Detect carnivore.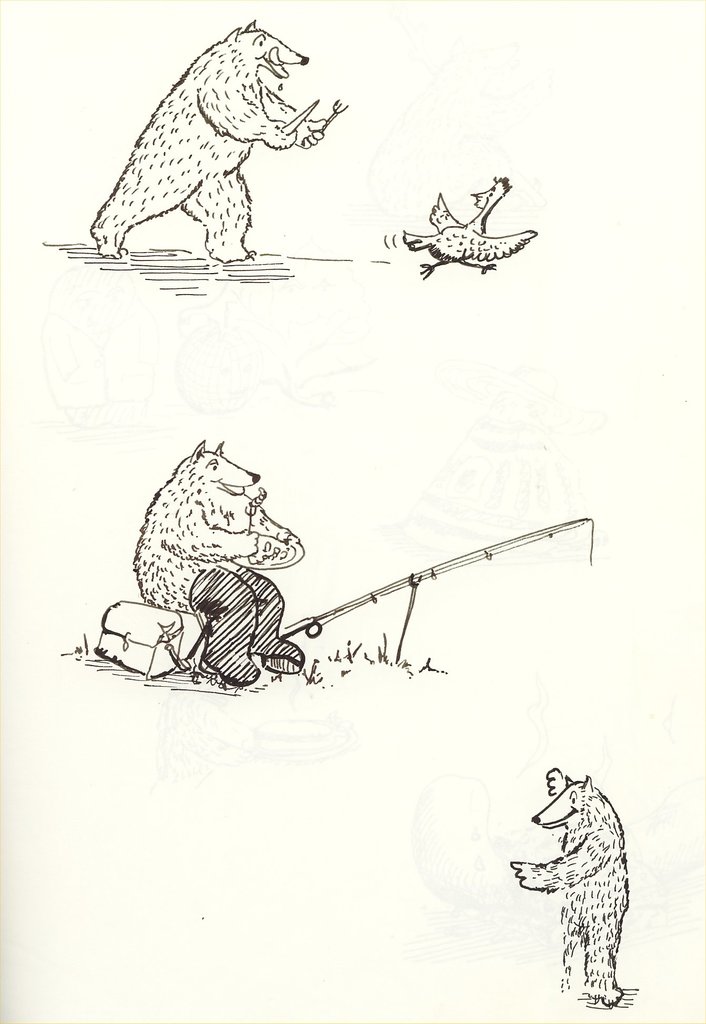
Detected at locate(83, 8, 357, 272).
